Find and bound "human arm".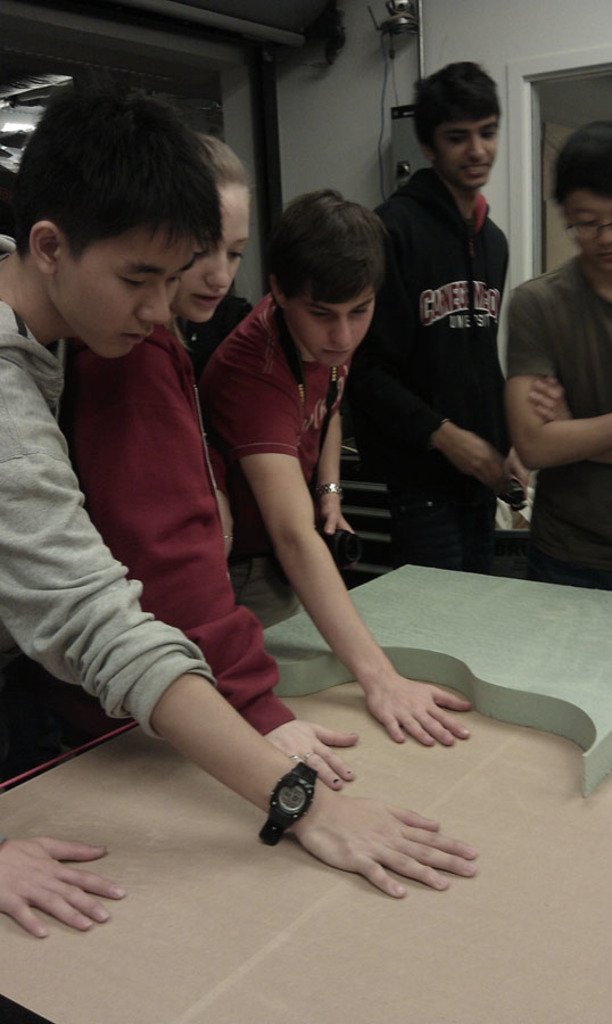
Bound: <box>74,330,354,790</box>.
